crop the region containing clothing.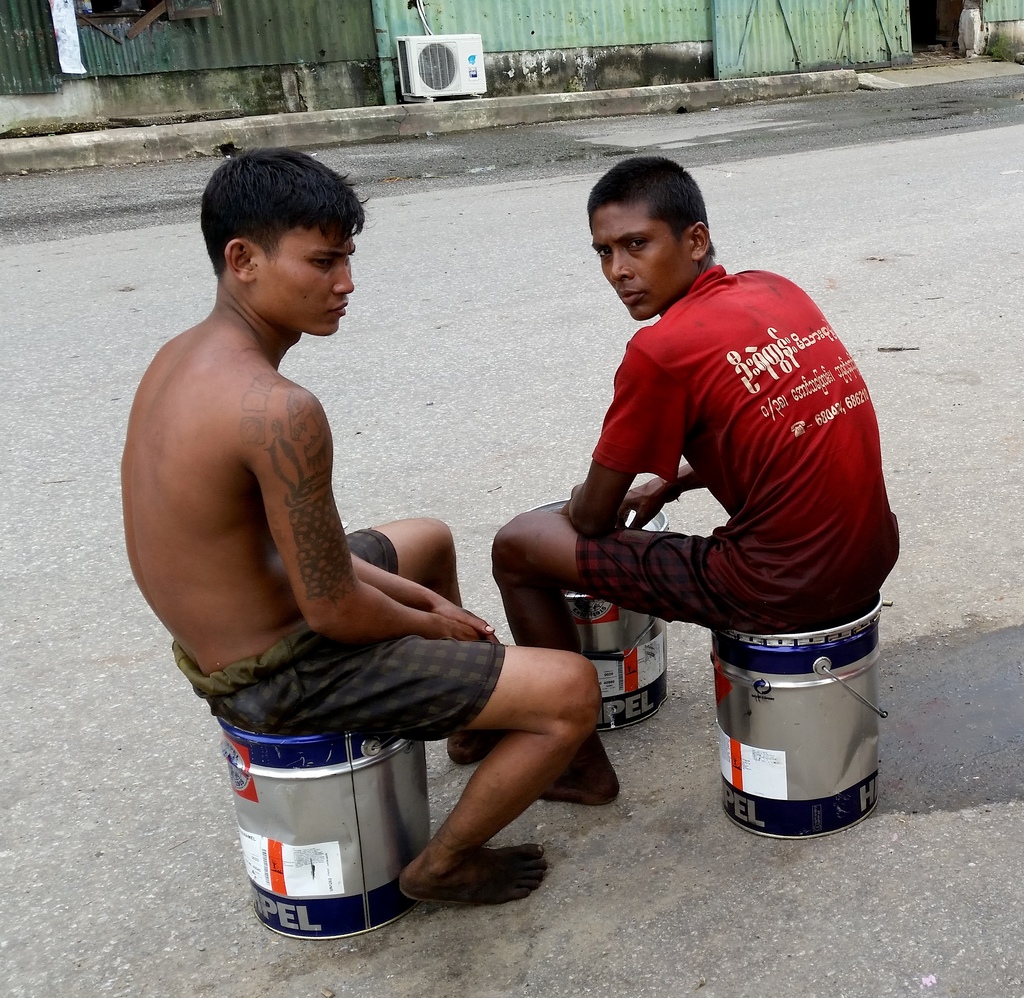
Crop region: crop(195, 522, 523, 764).
